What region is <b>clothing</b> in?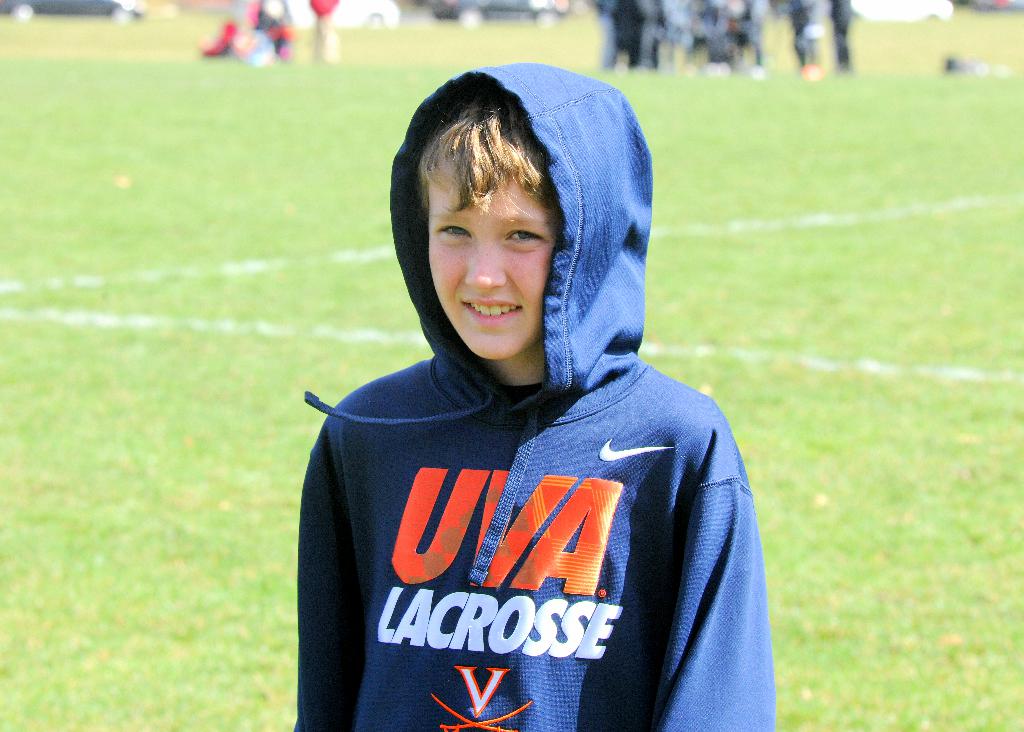
box=[249, 5, 299, 60].
